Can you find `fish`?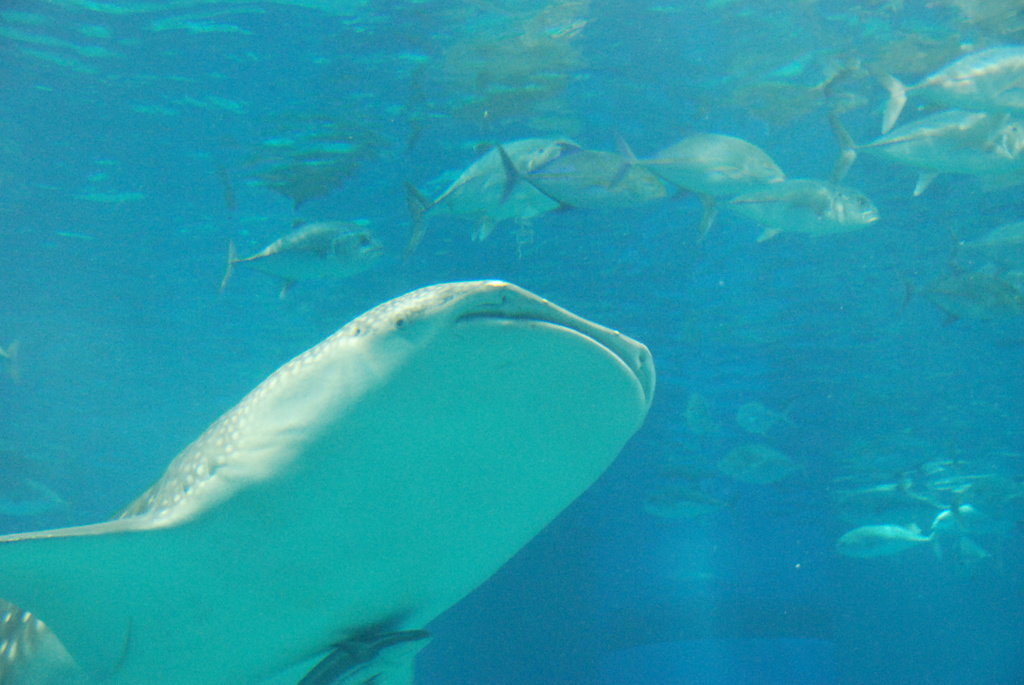
Yes, bounding box: x1=698, y1=174, x2=884, y2=248.
